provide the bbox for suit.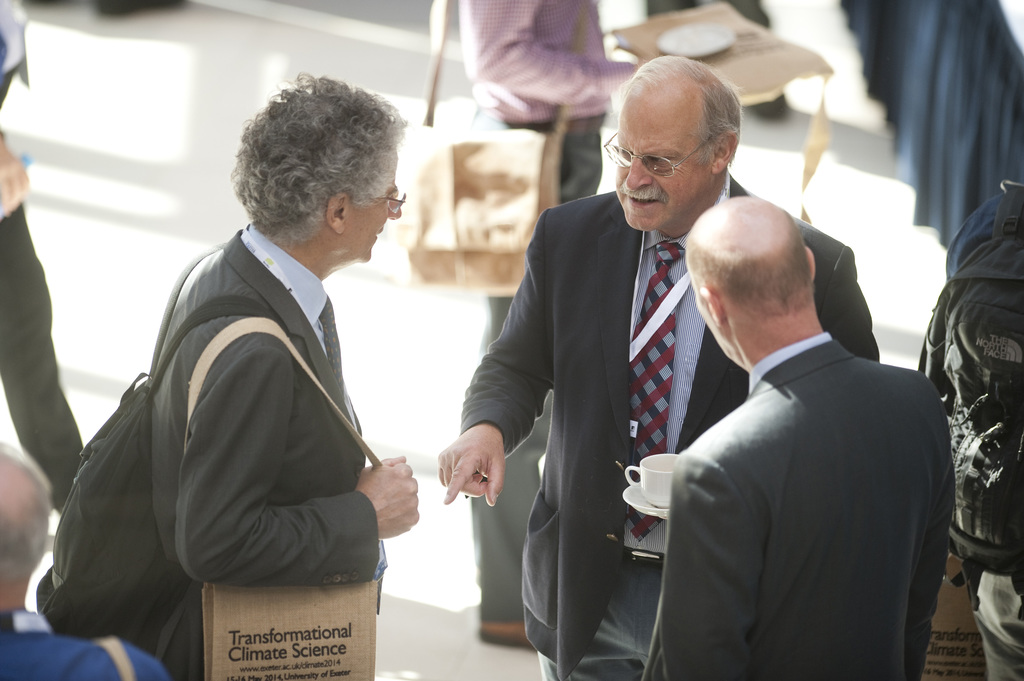
143 221 384 680.
